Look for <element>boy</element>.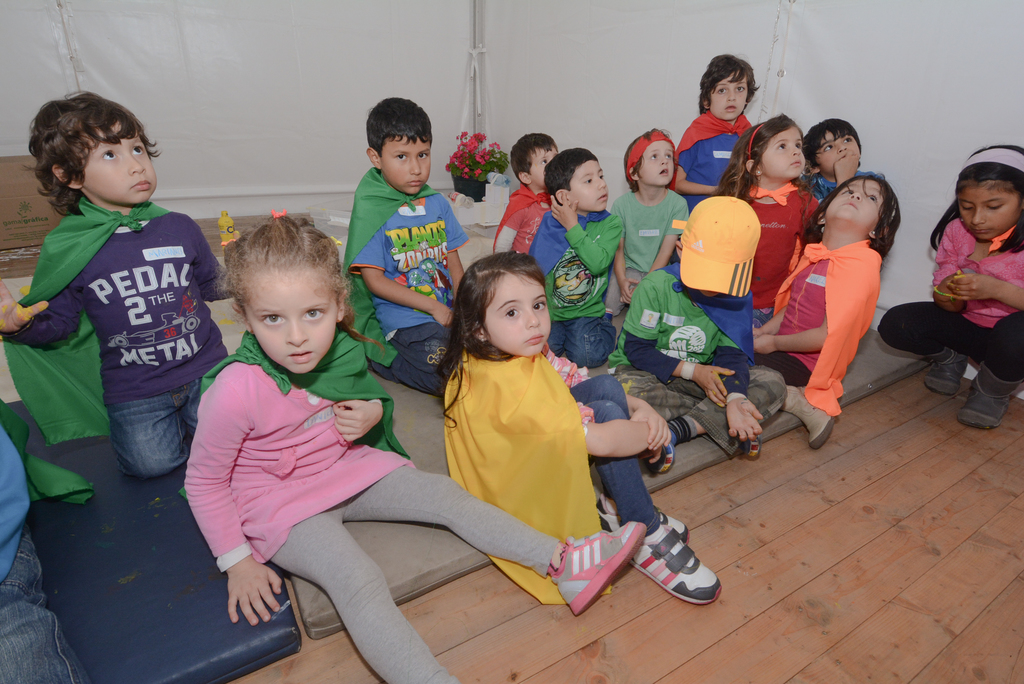
Found: left=605, top=195, right=791, bottom=474.
